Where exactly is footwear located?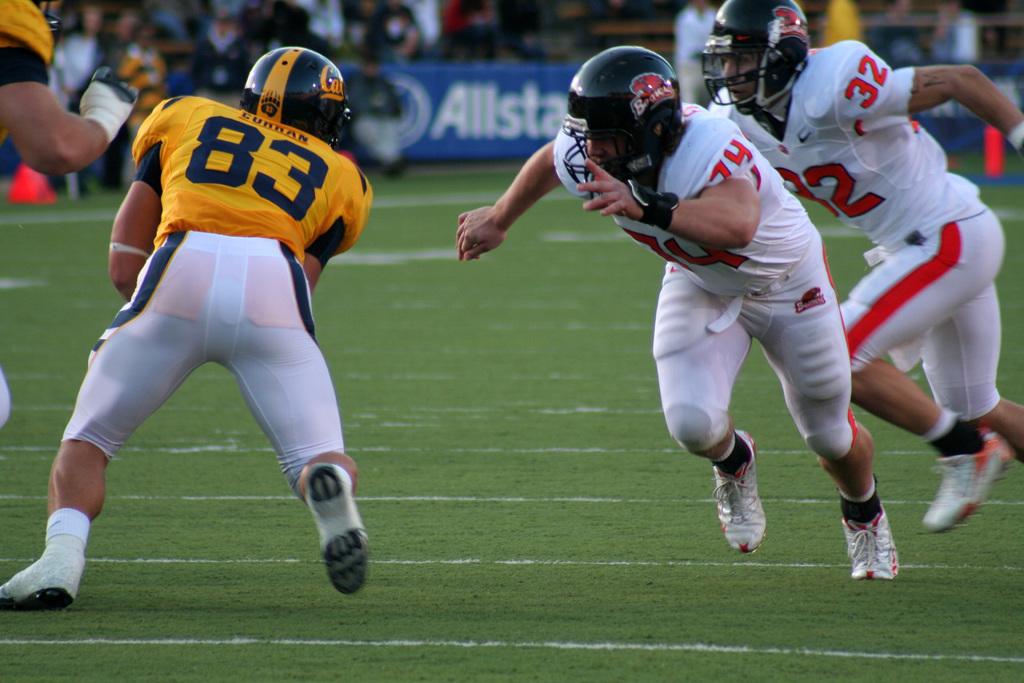
Its bounding box is {"x1": 920, "y1": 425, "x2": 1017, "y2": 534}.
